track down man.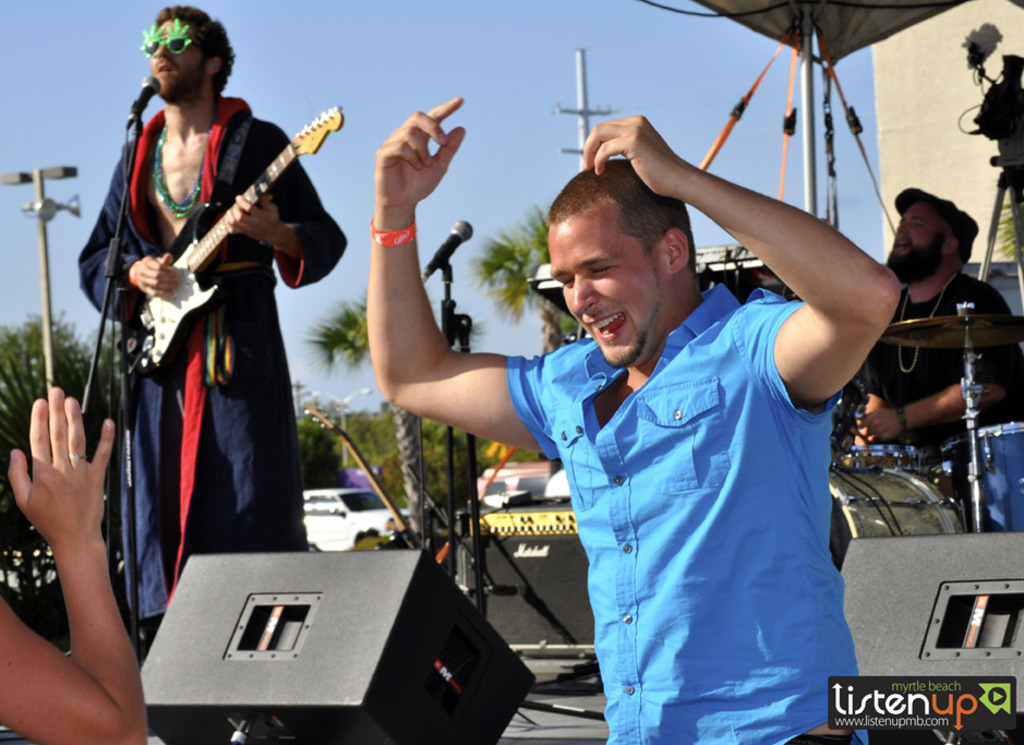
Tracked to detection(848, 183, 1023, 471).
